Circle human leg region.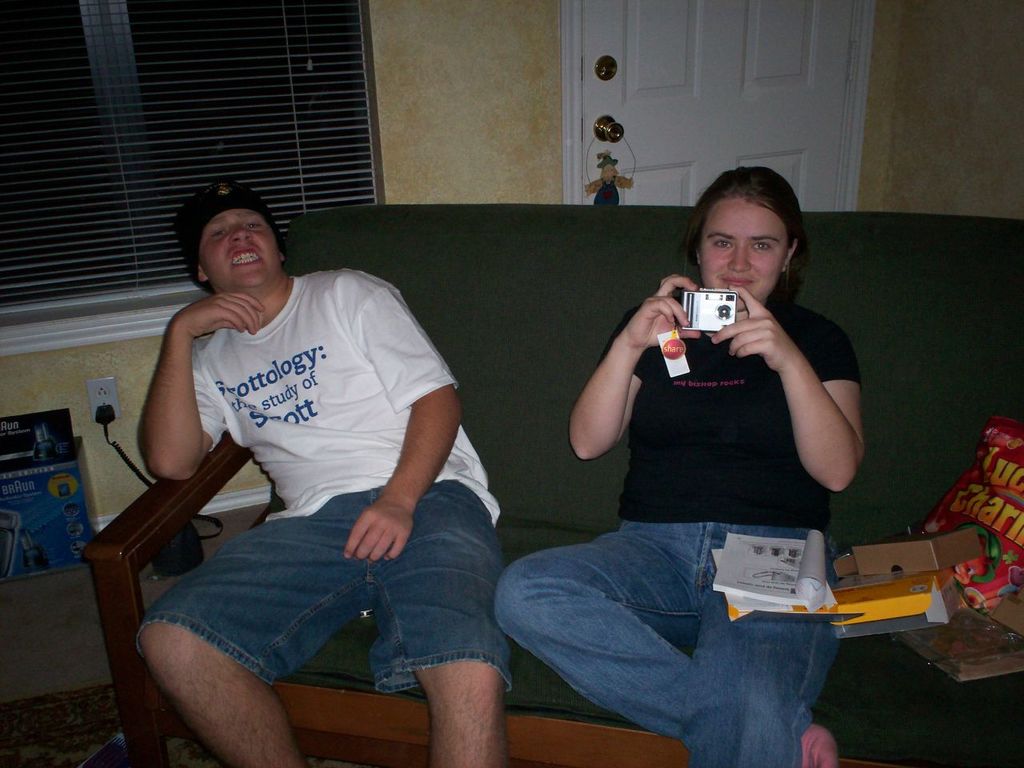
Region: {"x1": 491, "y1": 517, "x2": 839, "y2": 767}.
